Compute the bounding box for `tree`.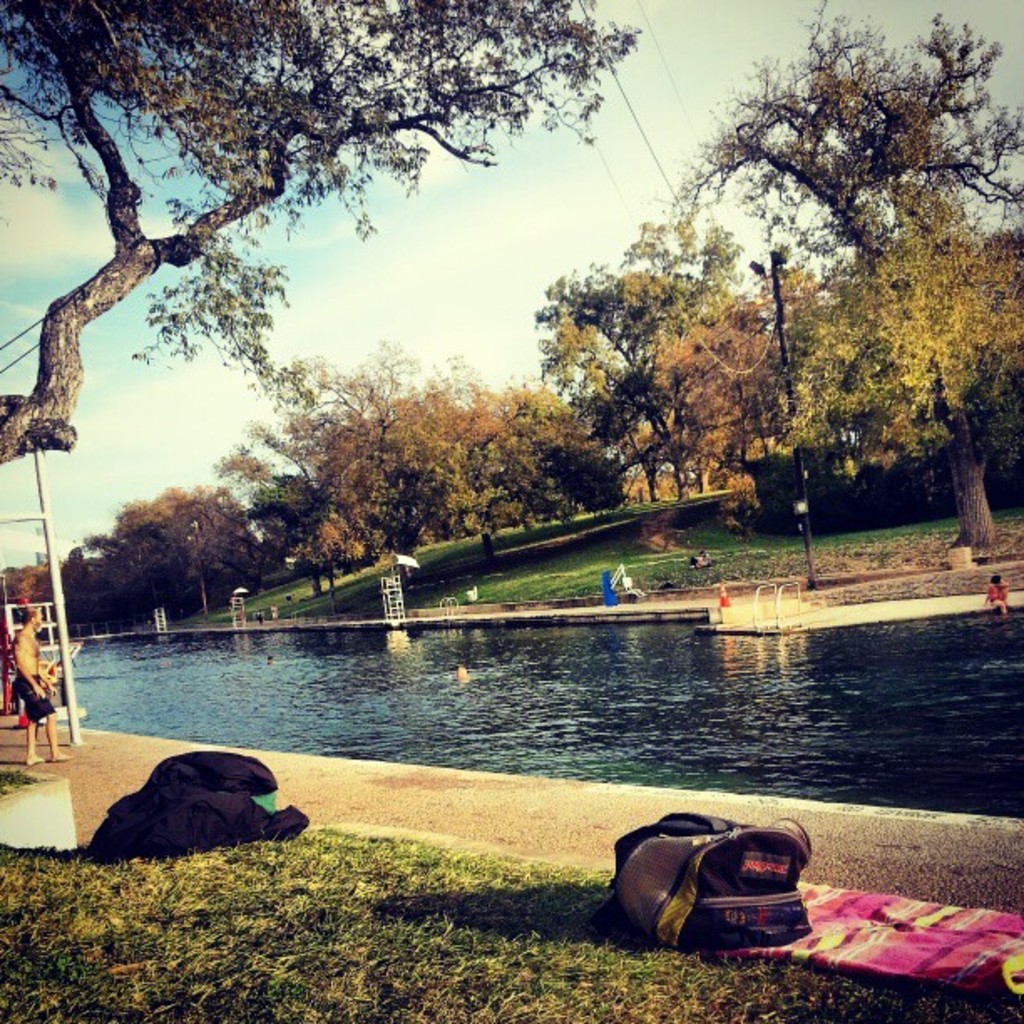
[646,294,796,527].
